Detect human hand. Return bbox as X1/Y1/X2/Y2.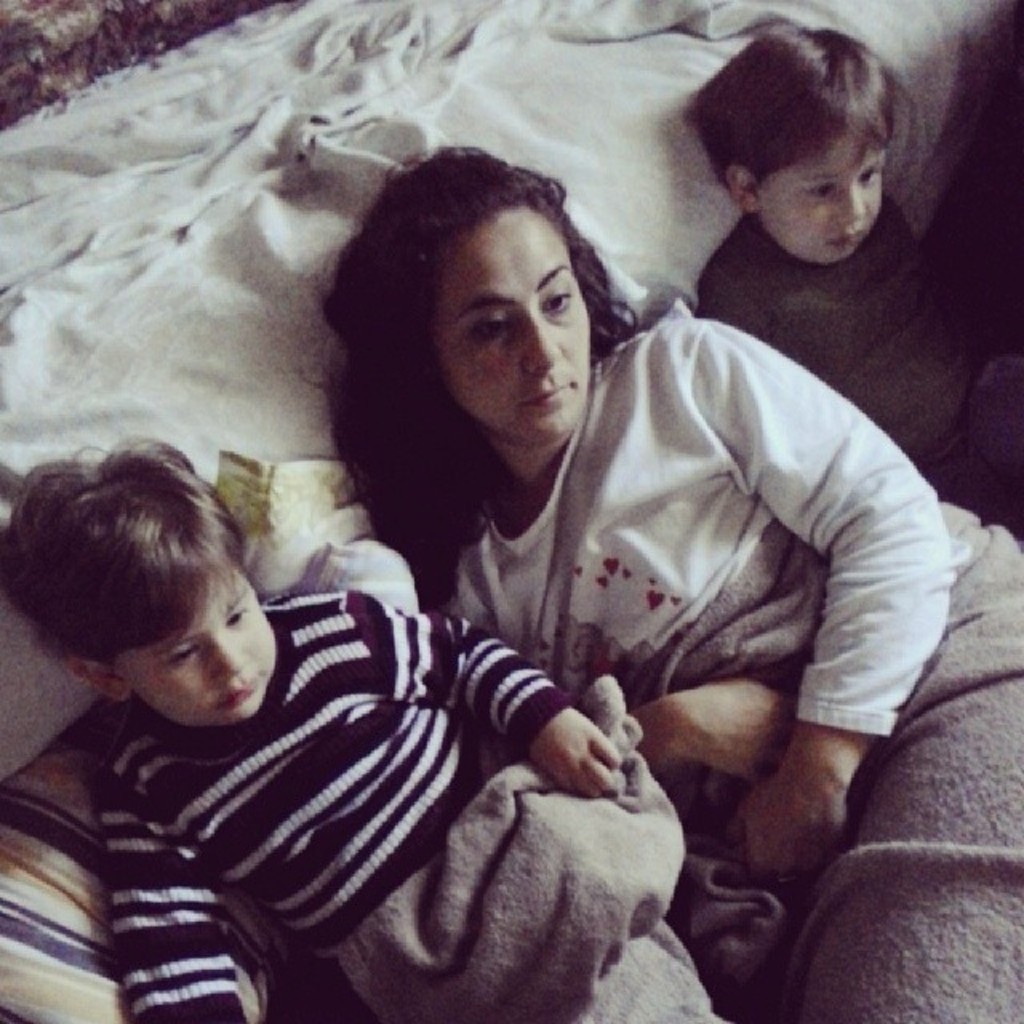
730/781/848/885.
